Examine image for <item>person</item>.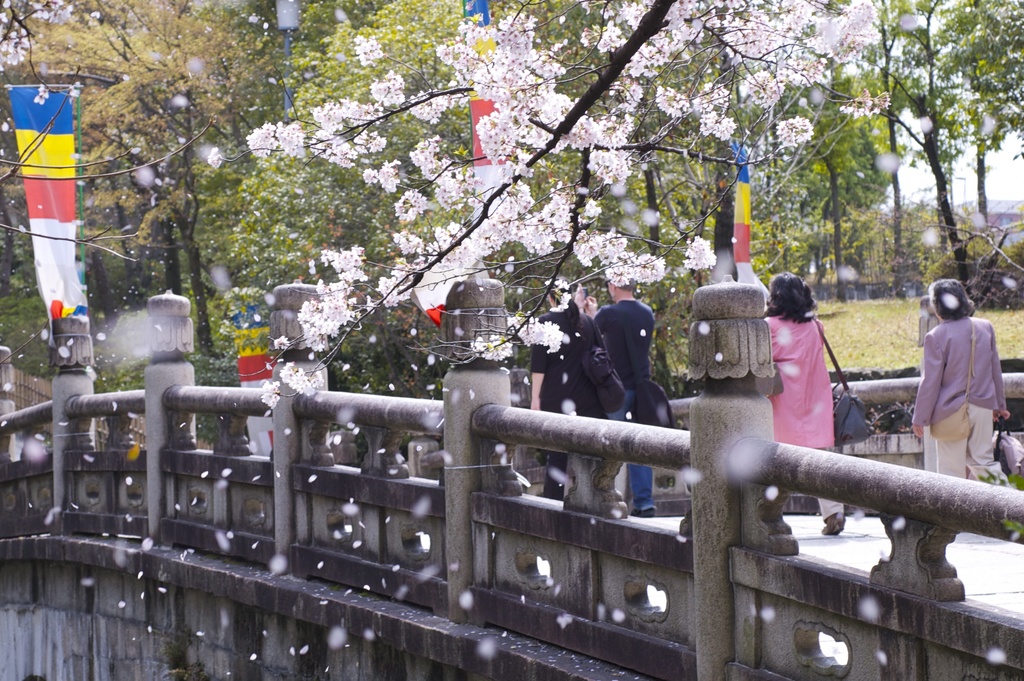
Examination result: detection(591, 275, 653, 514).
